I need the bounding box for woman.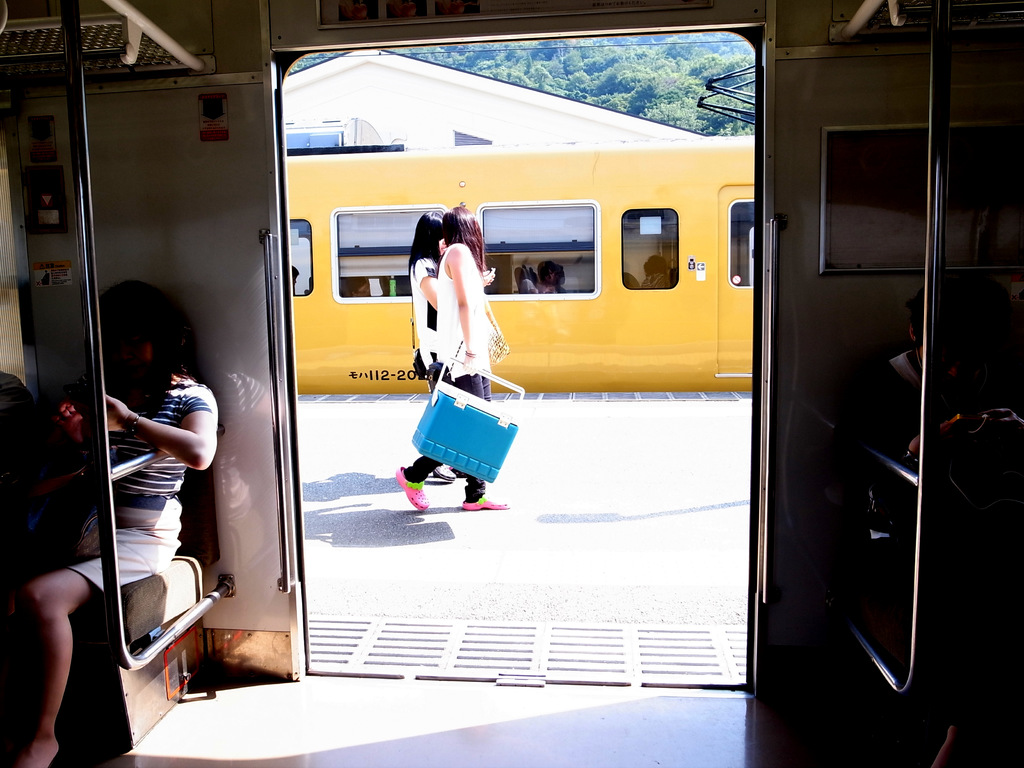
Here it is: box=[411, 206, 488, 488].
